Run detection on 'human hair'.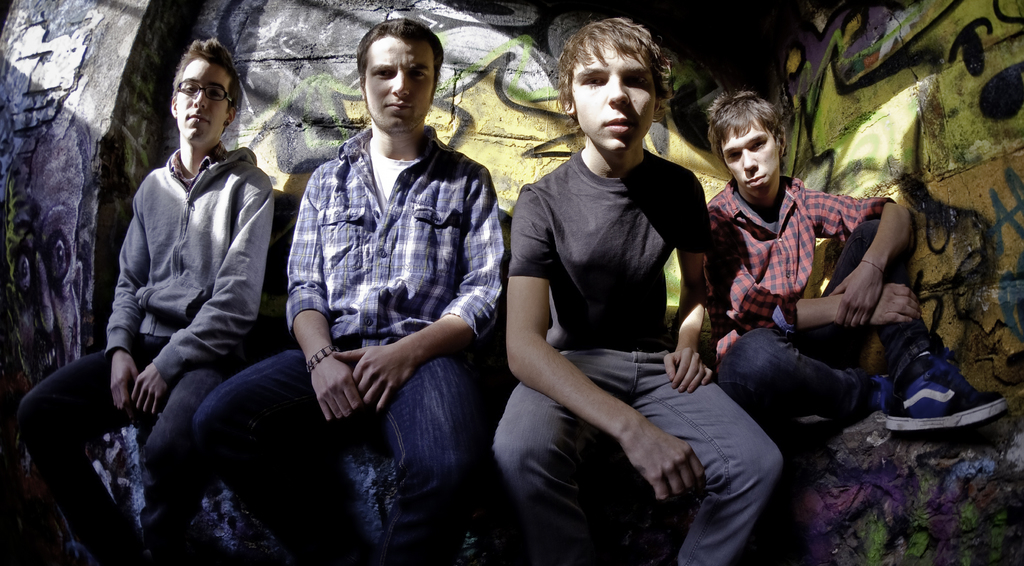
Result: 713,83,788,180.
